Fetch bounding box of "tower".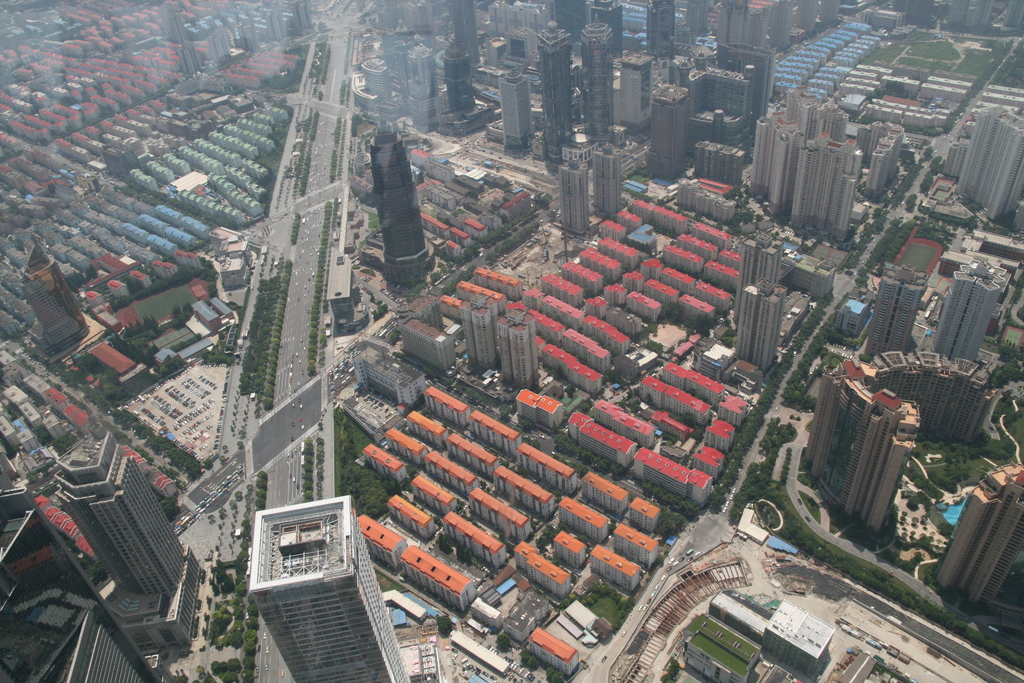
Bbox: <bbox>453, 0, 483, 49</bbox>.
